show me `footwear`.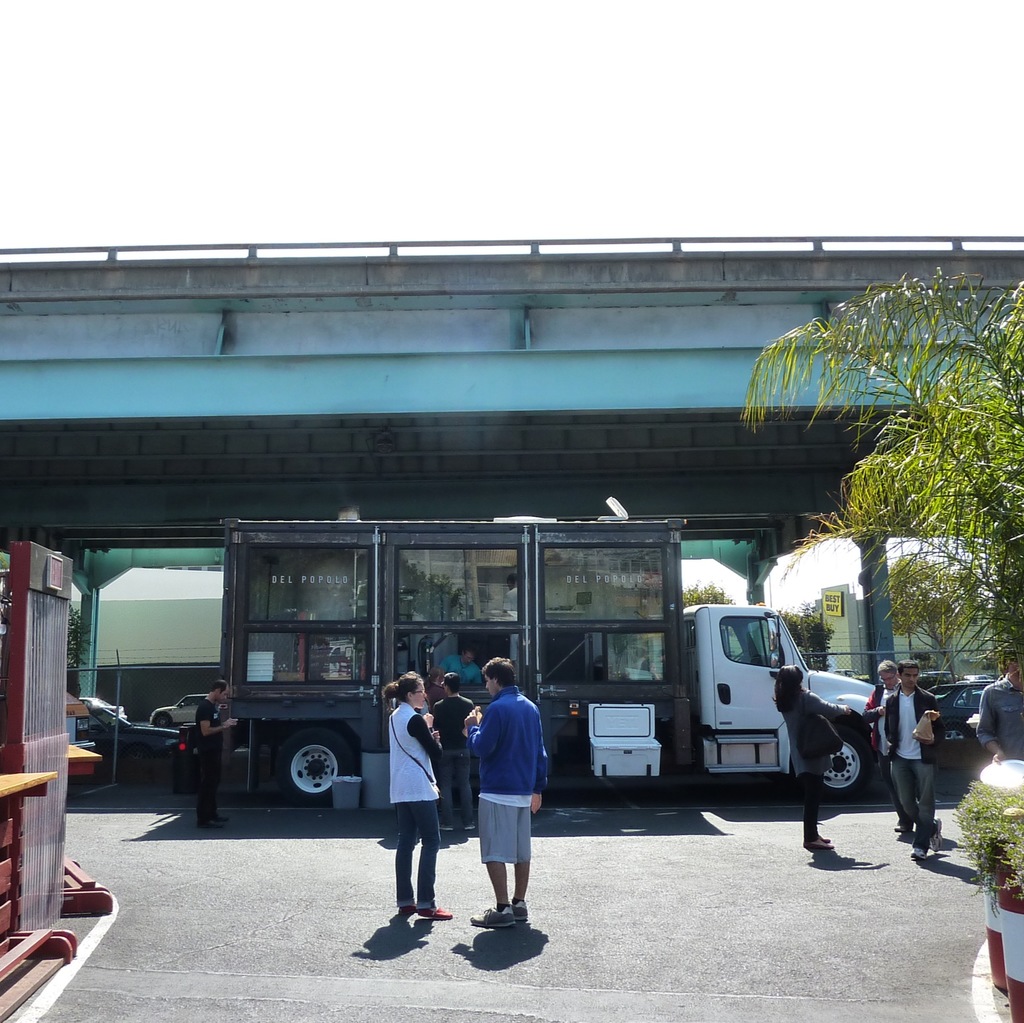
`footwear` is here: <bbox>398, 899, 417, 918</bbox>.
